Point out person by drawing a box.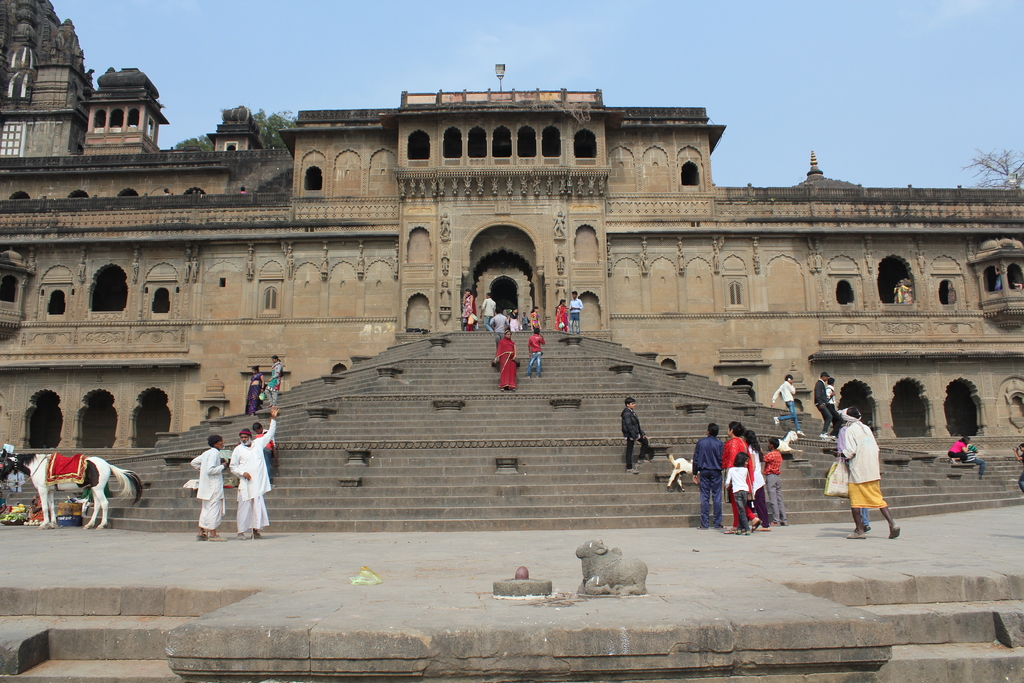
bbox=(456, 290, 477, 333).
